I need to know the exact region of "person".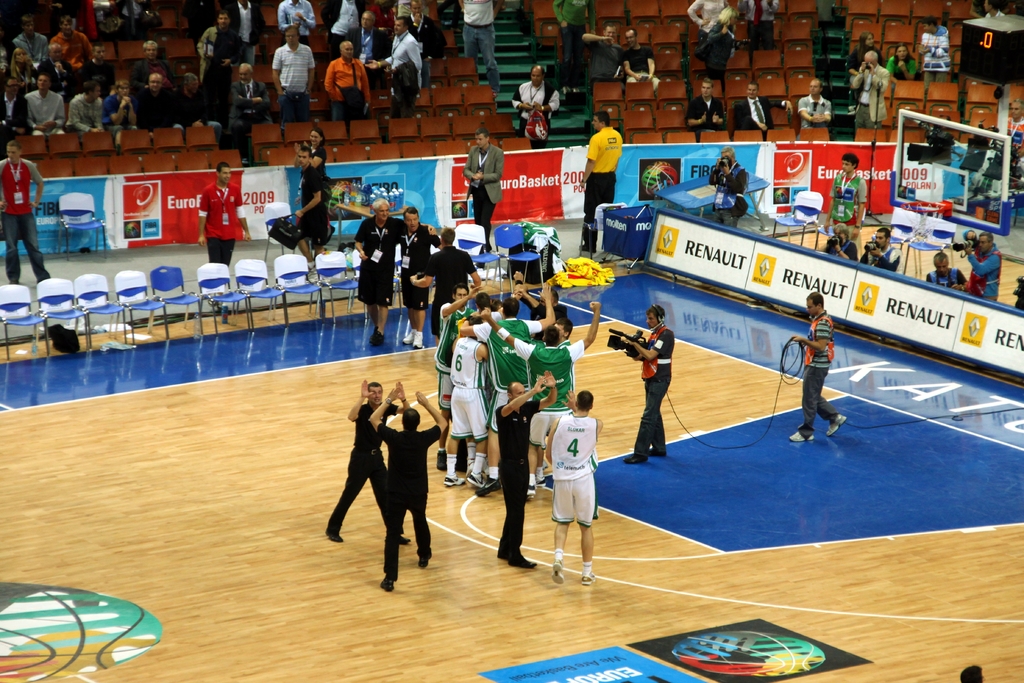
Region: box(922, 15, 952, 79).
